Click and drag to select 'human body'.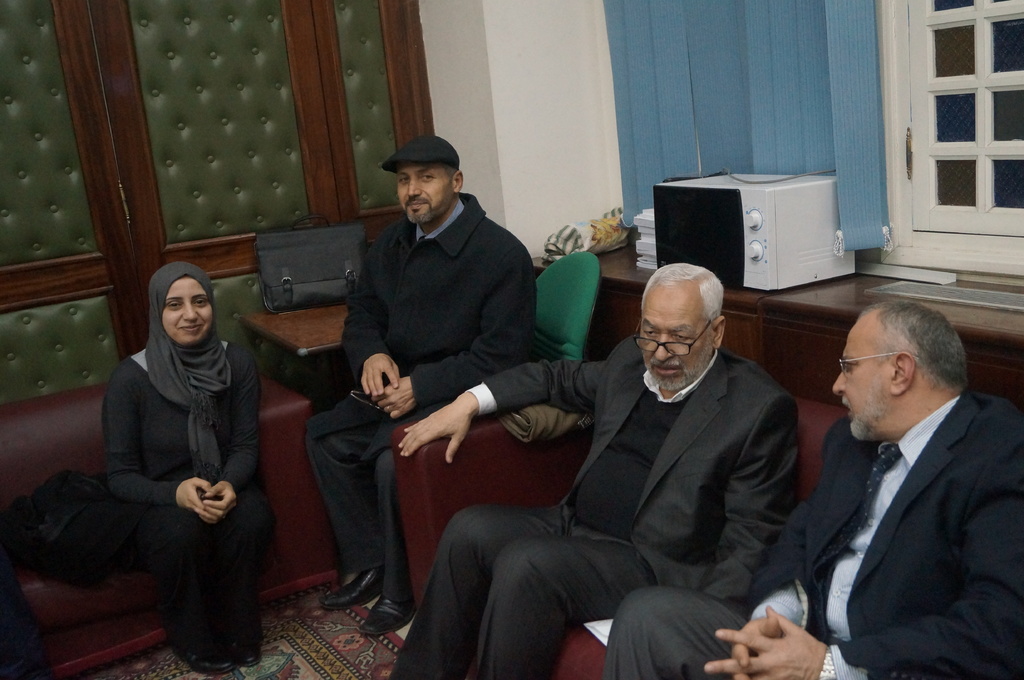
Selection: (601,390,1023,679).
